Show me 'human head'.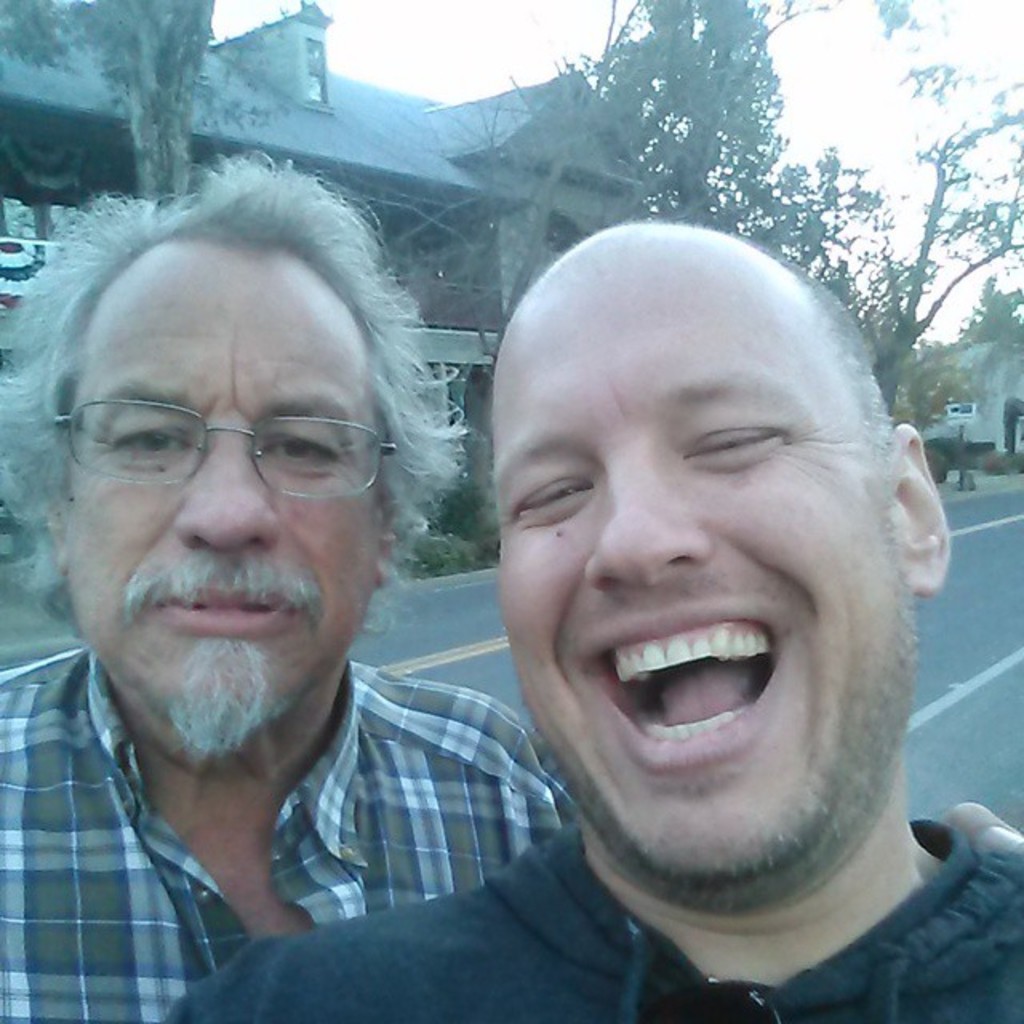
'human head' is here: box(30, 158, 429, 760).
